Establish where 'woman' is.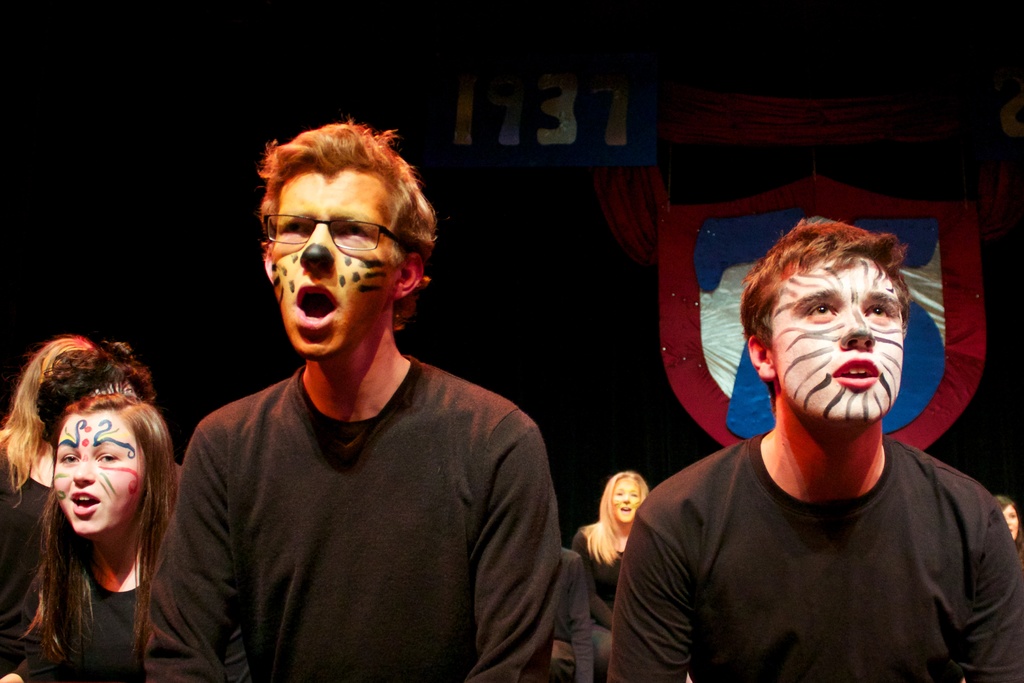
Established at locate(577, 474, 645, 682).
